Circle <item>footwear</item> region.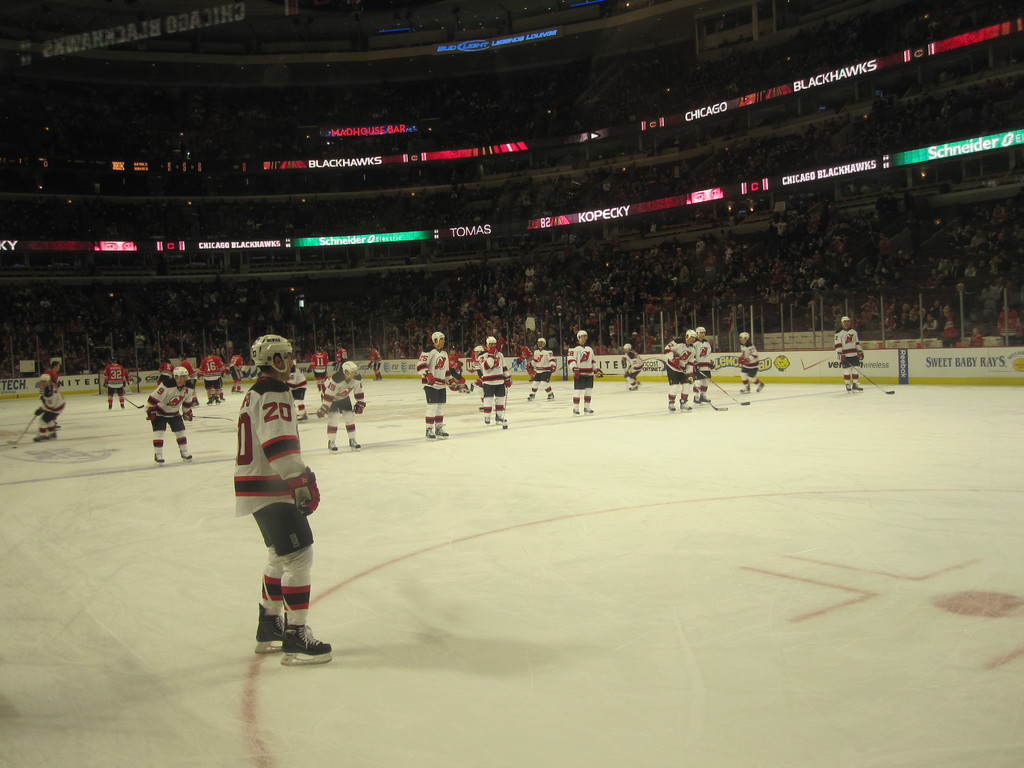
Region: select_region(495, 414, 509, 426).
